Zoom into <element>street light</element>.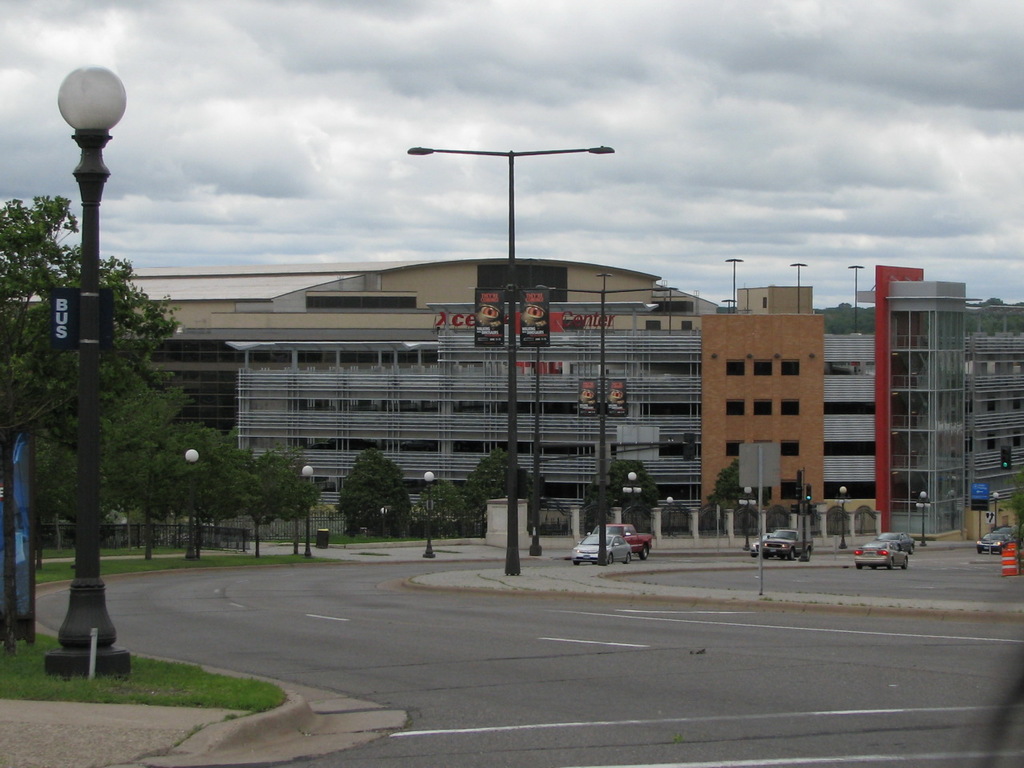
Zoom target: {"x1": 402, "y1": 142, "x2": 616, "y2": 574}.
